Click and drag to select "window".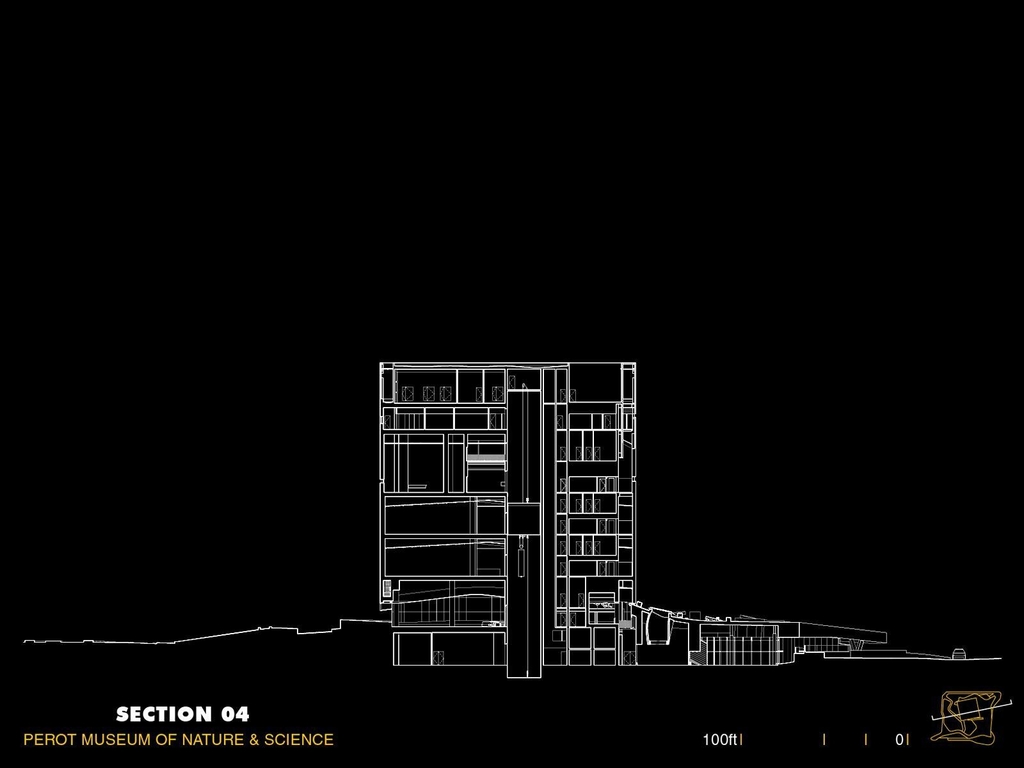
Selection: detection(587, 445, 592, 461).
